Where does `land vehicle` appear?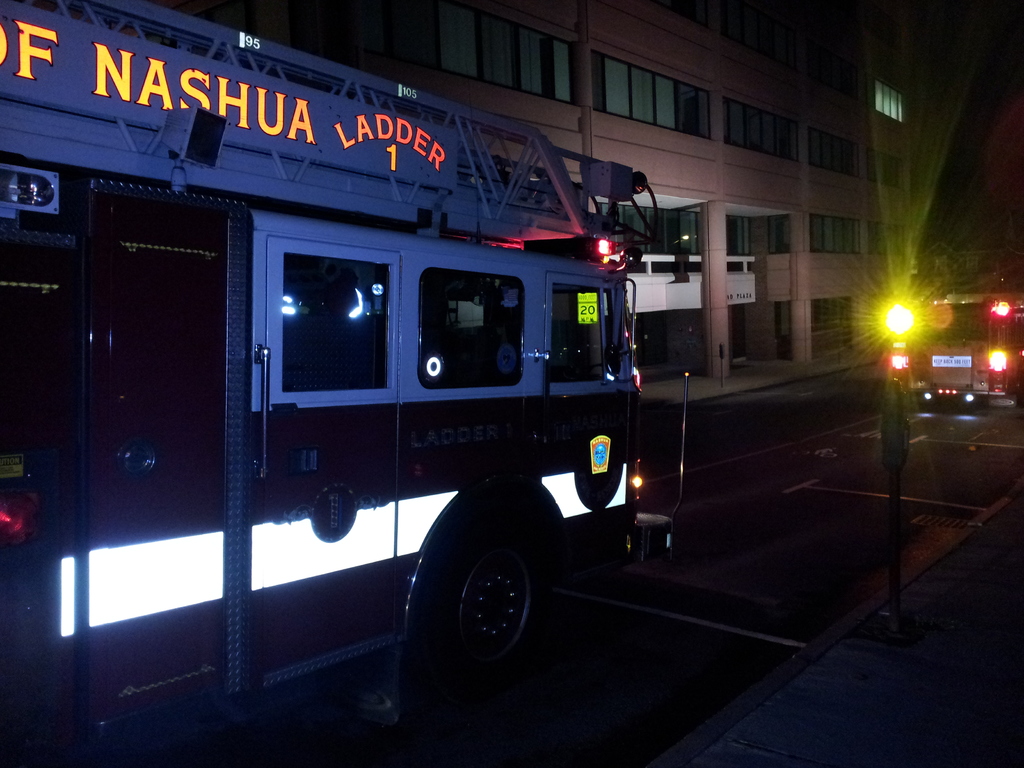
Appears at 58, 150, 730, 716.
